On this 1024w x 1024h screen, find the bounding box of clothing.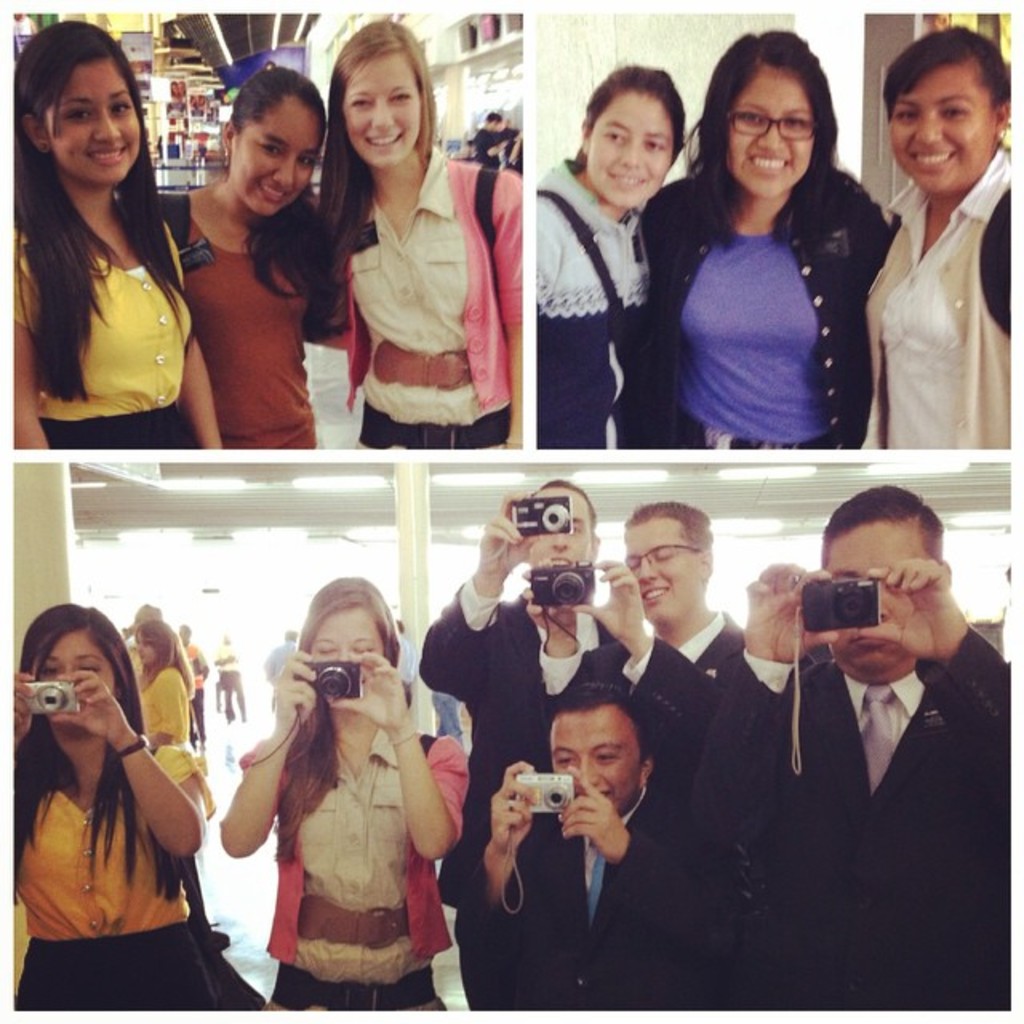
Bounding box: rect(394, 635, 419, 709).
